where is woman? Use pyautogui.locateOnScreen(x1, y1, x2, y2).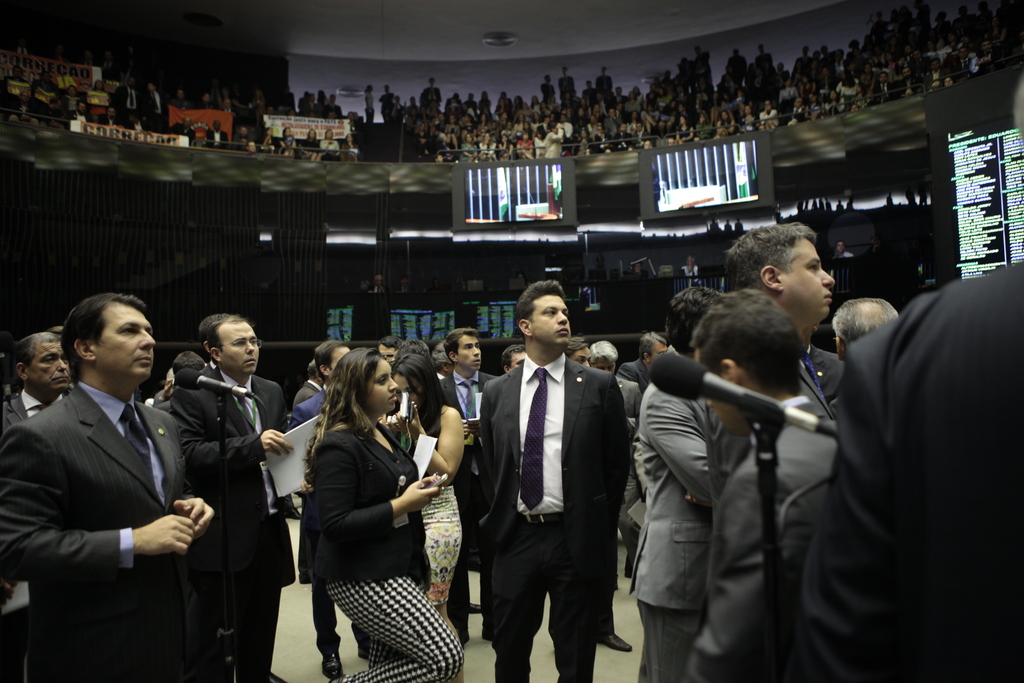
pyautogui.locateOnScreen(322, 128, 339, 160).
